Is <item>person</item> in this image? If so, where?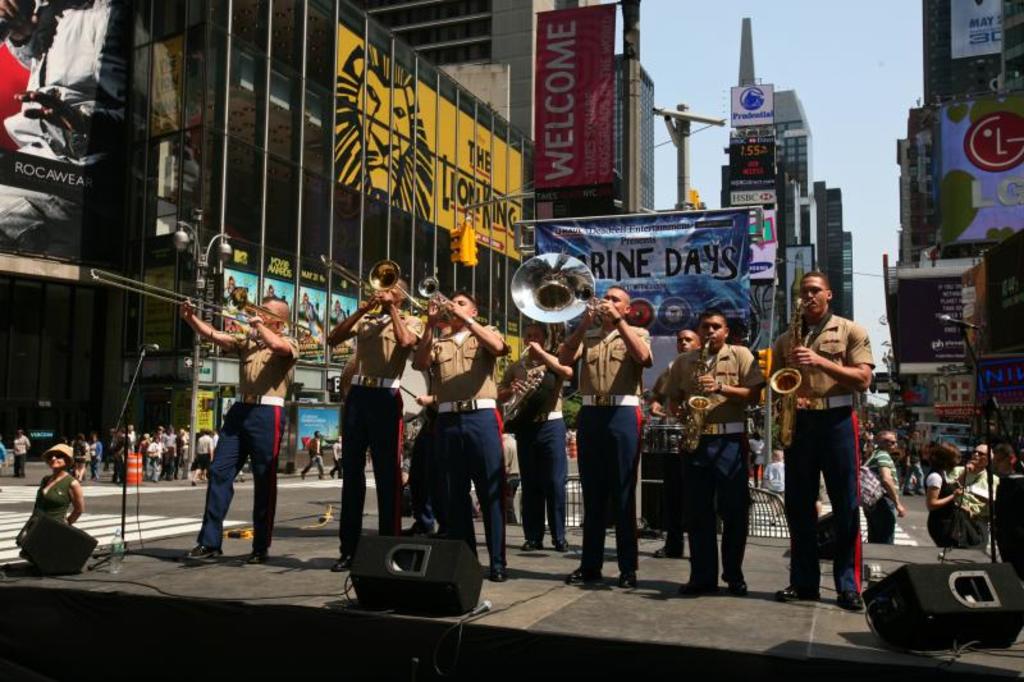
Yes, at {"left": 326, "top": 278, "right": 421, "bottom": 573}.
